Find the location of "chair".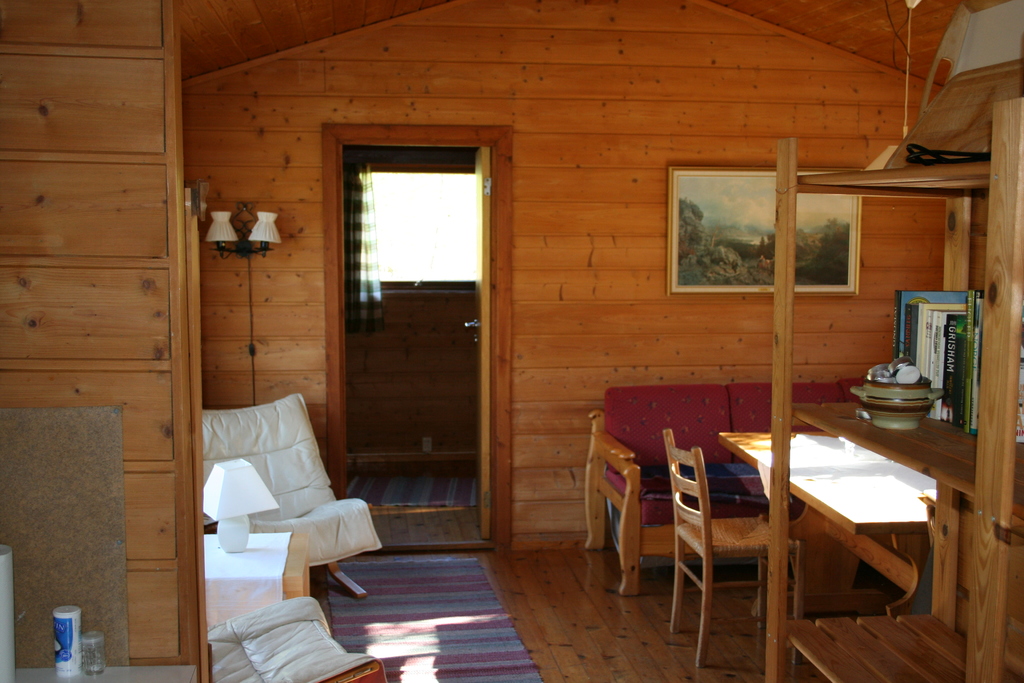
Location: select_region(671, 422, 818, 661).
